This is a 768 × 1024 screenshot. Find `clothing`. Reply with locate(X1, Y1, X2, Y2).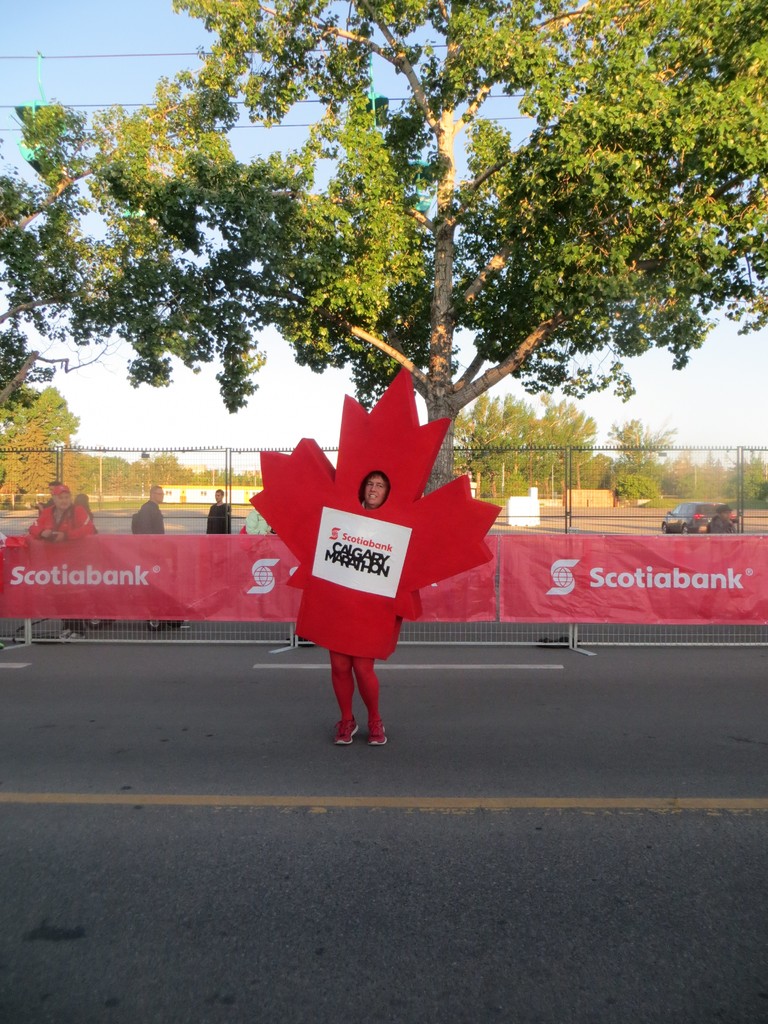
locate(709, 516, 737, 532).
